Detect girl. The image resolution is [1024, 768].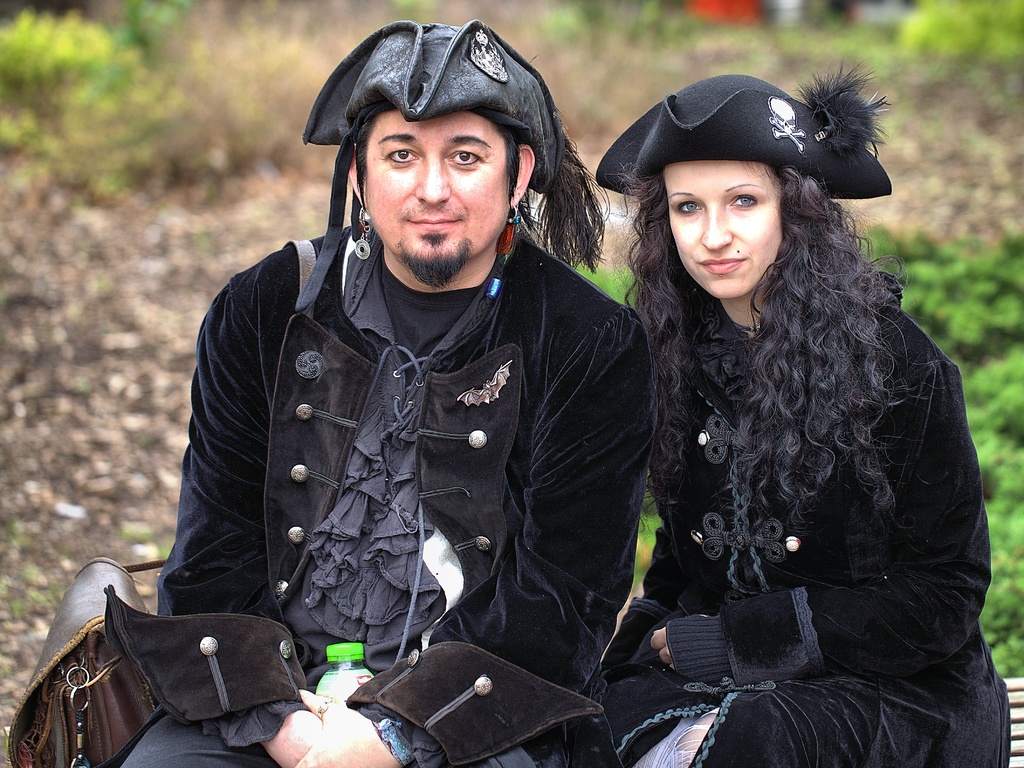
[left=581, top=65, right=1012, bottom=765].
